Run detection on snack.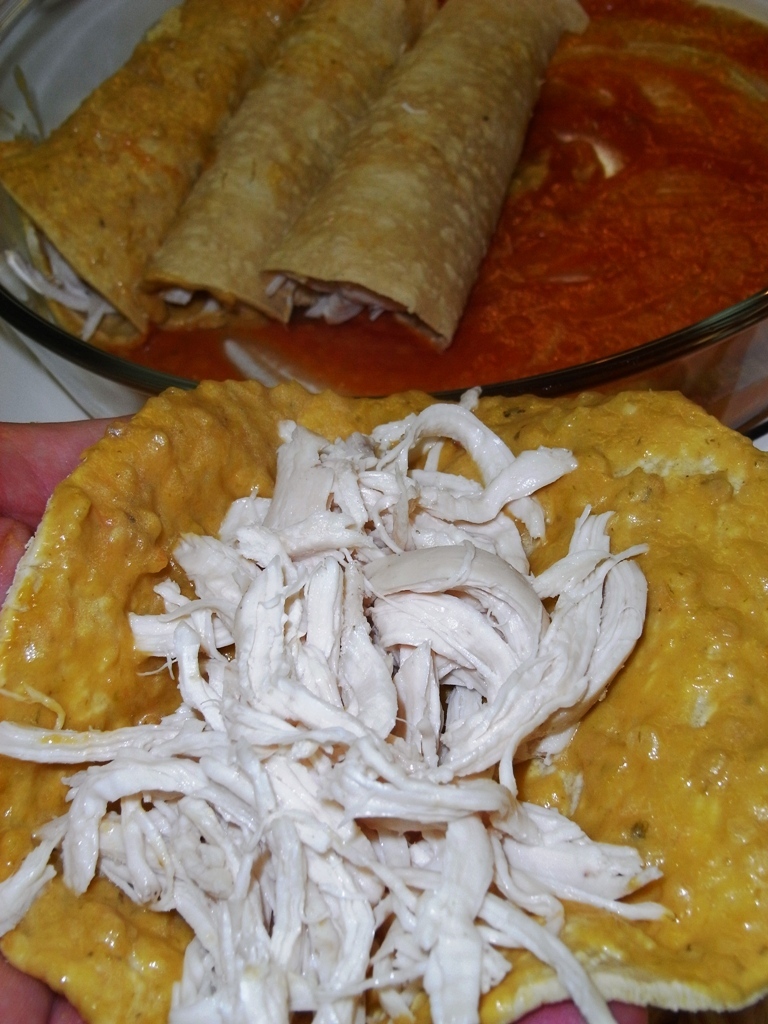
Result: <bbox>0, 0, 288, 355</bbox>.
